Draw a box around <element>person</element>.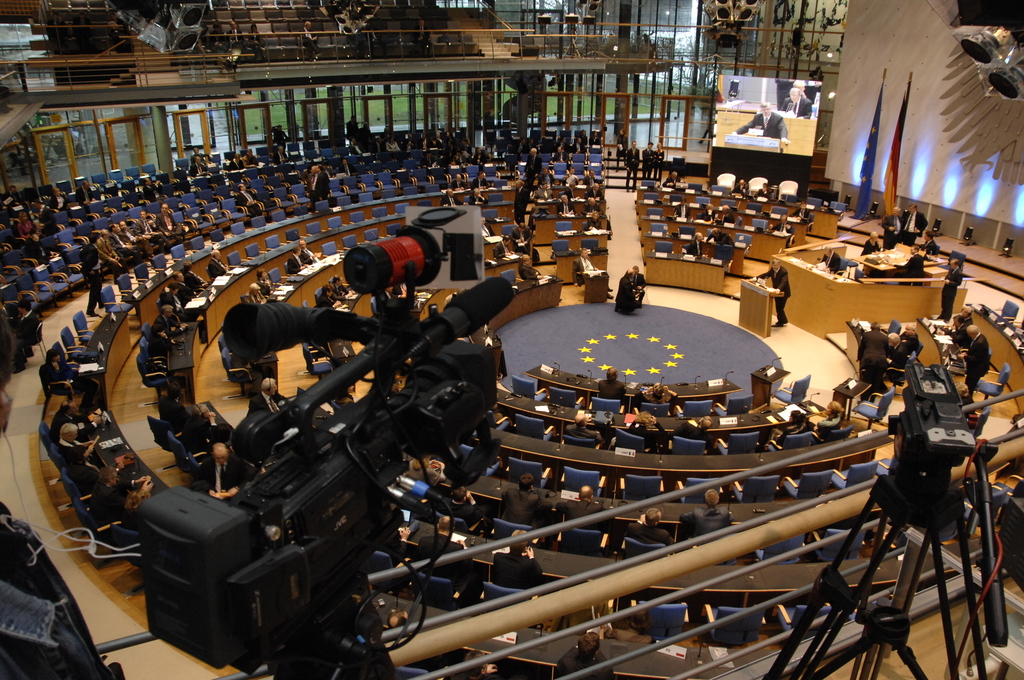
596, 367, 627, 400.
